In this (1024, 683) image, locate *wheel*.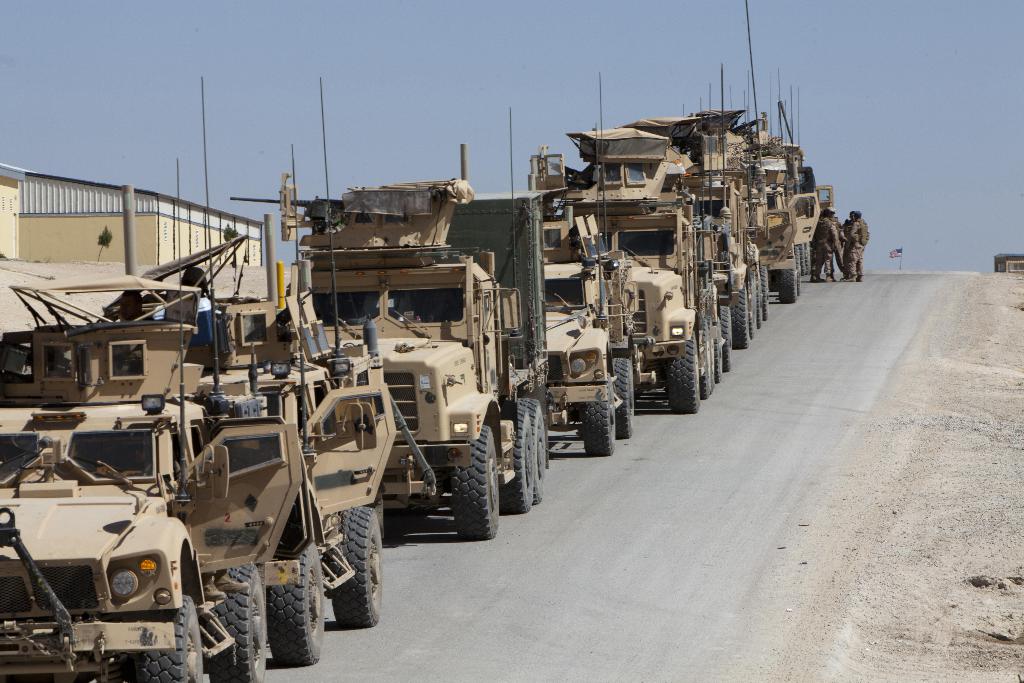
Bounding box: (left=664, top=331, right=707, bottom=413).
